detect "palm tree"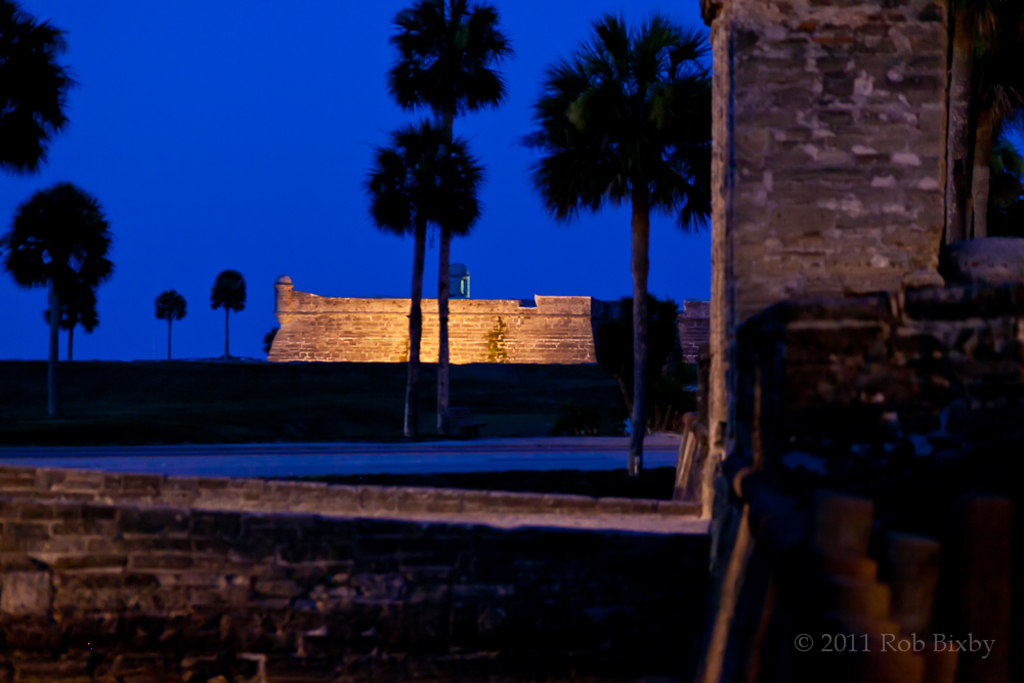
Rect(18, 188, 69, 431)
